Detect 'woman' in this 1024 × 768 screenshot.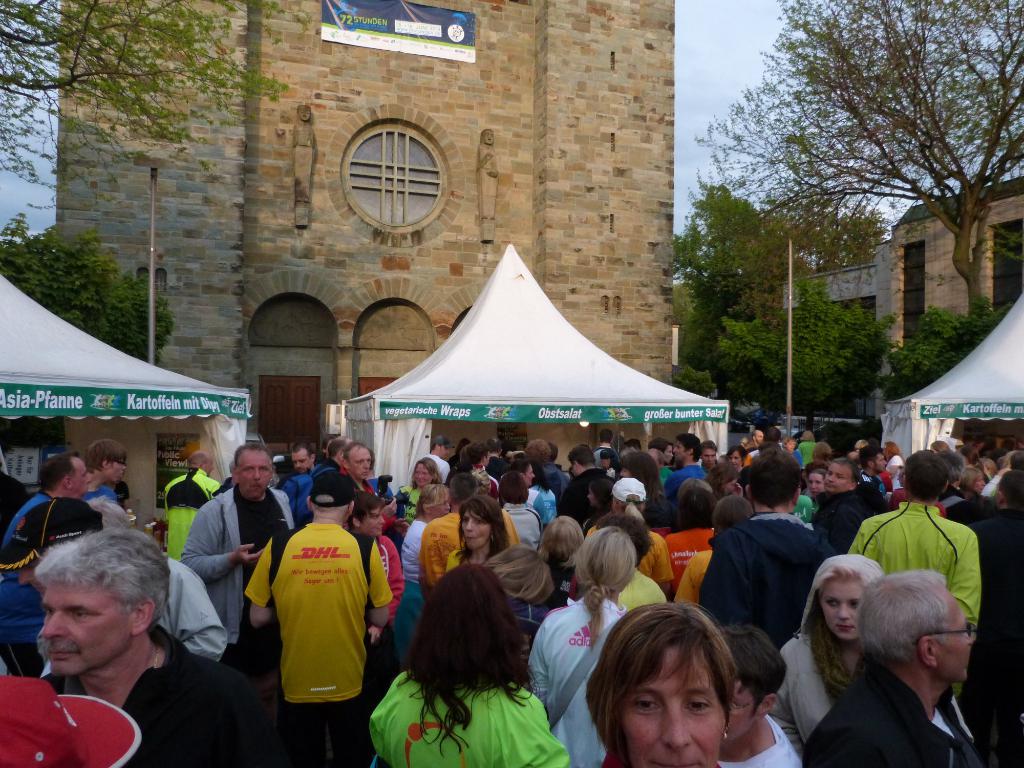
Detection: 502/470/546/552.
